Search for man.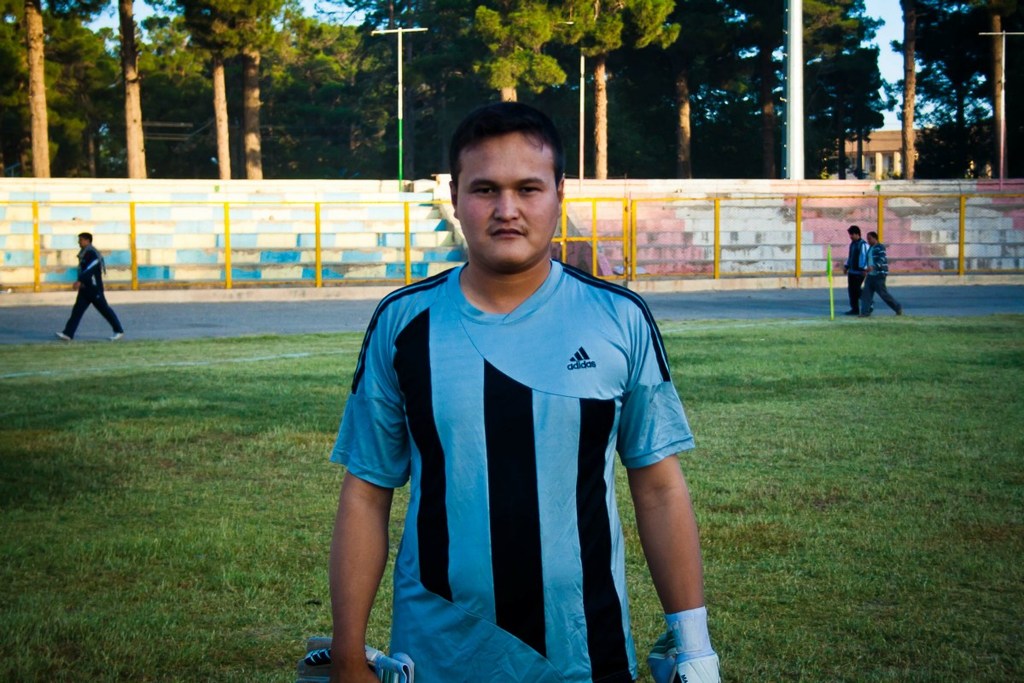
Found at (342, 127, 717, 676).
